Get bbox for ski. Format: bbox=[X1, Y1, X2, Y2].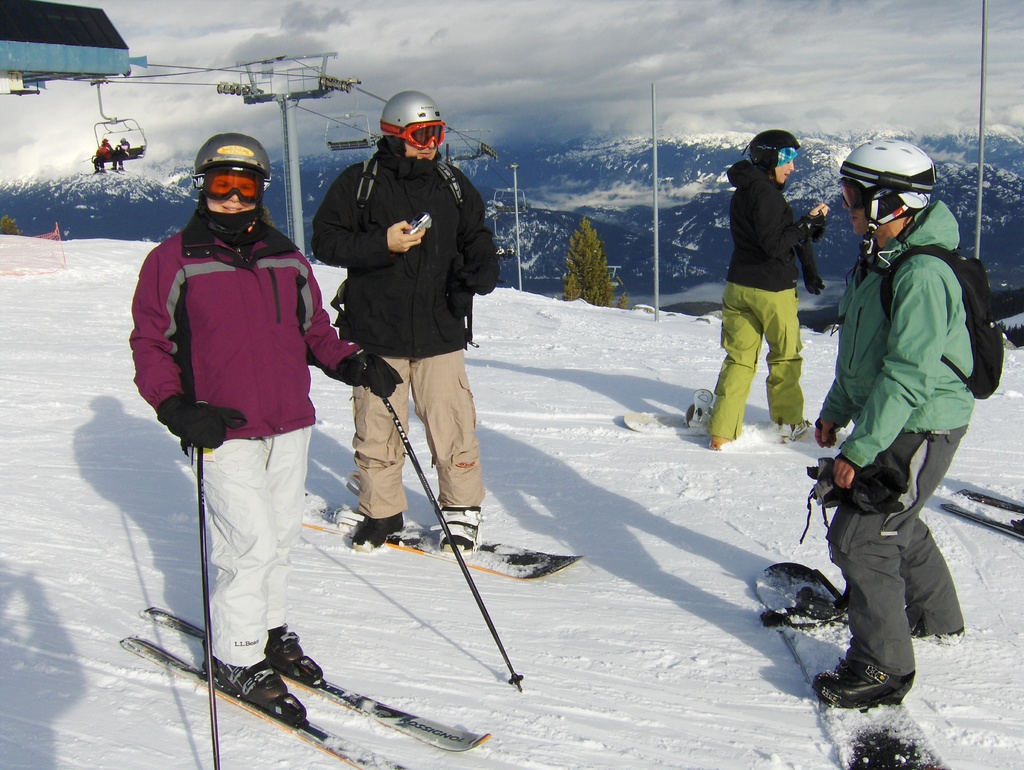
bbox=[748, 561, 950, 769].
